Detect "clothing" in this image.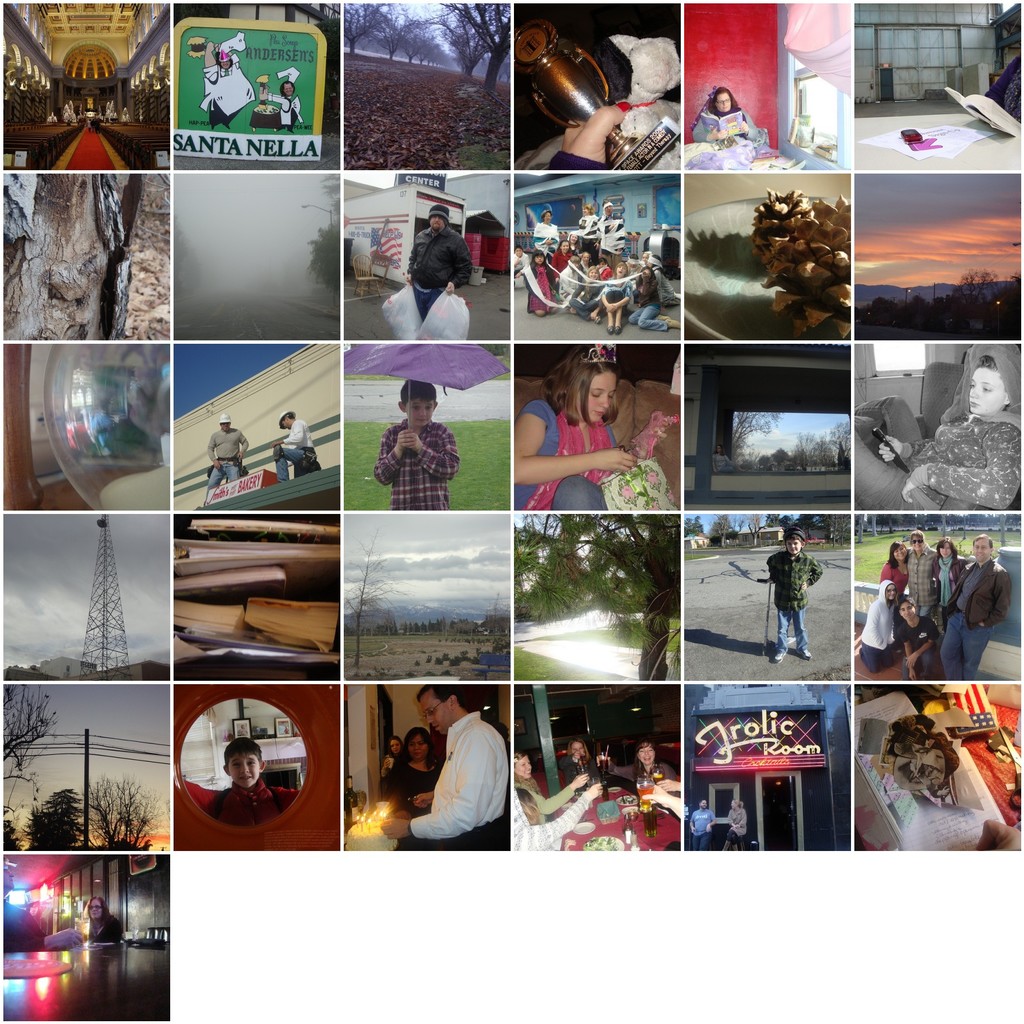
Detection: 765:555:827:654.
